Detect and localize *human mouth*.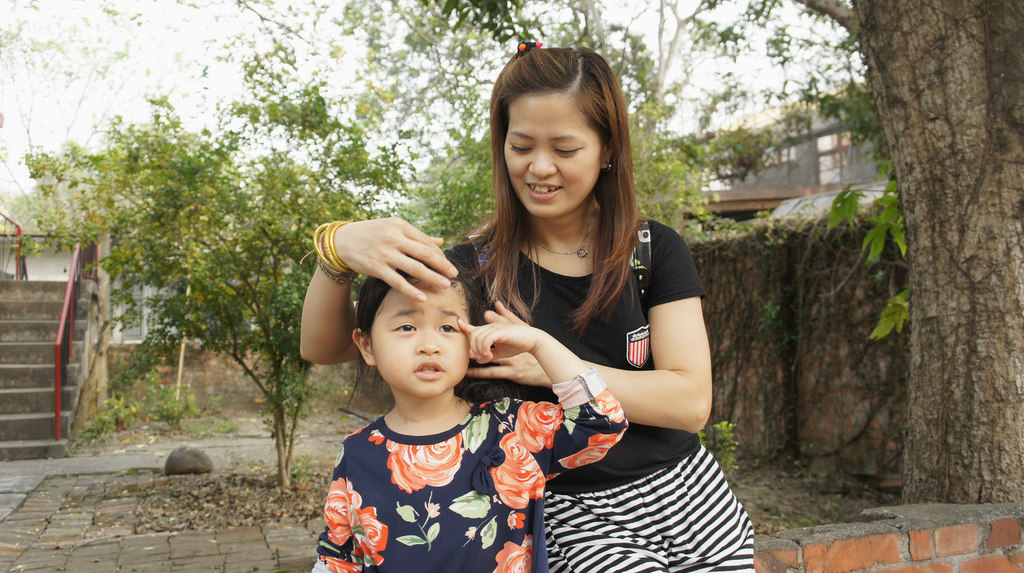
Localized at (408,354,448,383).
